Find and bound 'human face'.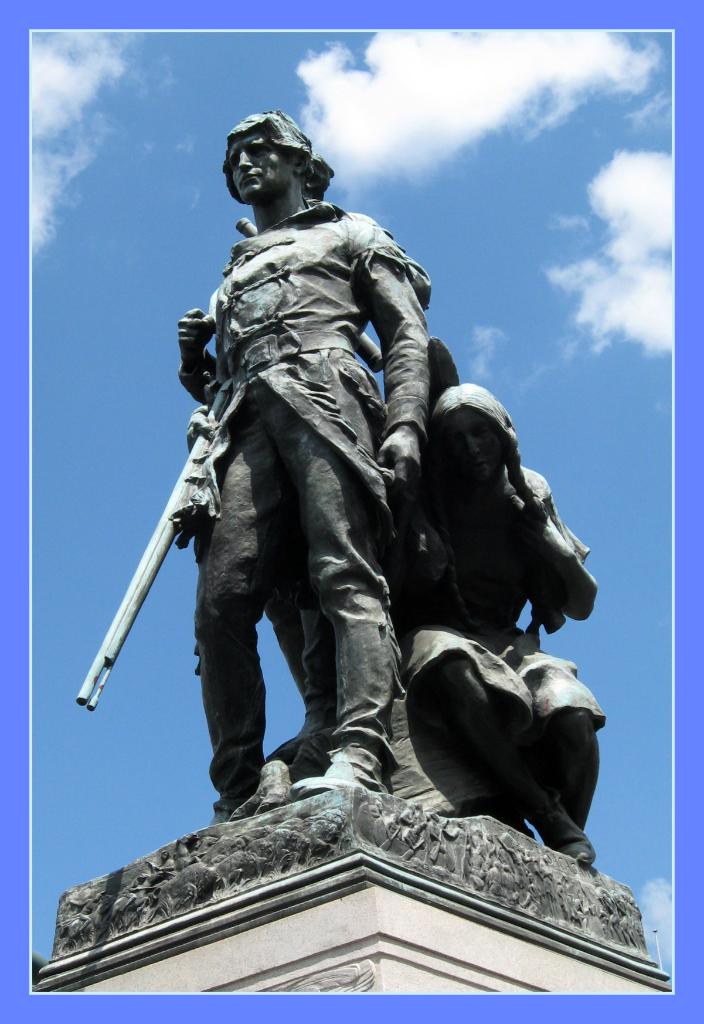
Bound: bbox=(438, 406, 504, 485).
